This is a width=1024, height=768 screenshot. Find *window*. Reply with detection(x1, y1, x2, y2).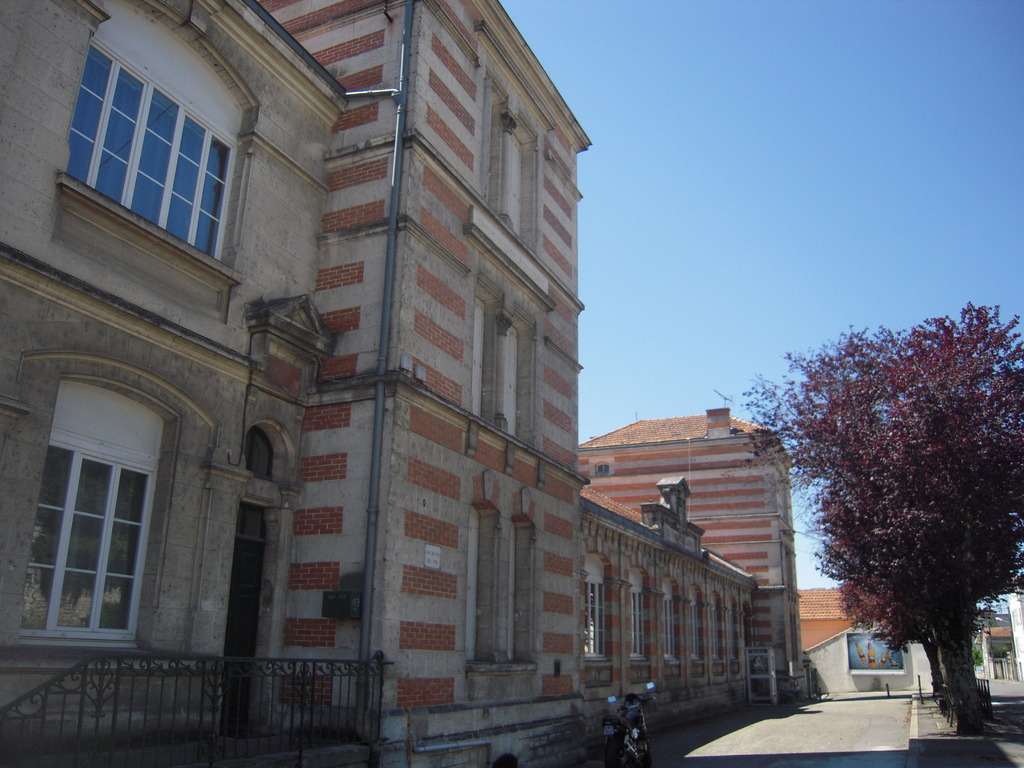
detection(65, 35, 242, 262).
